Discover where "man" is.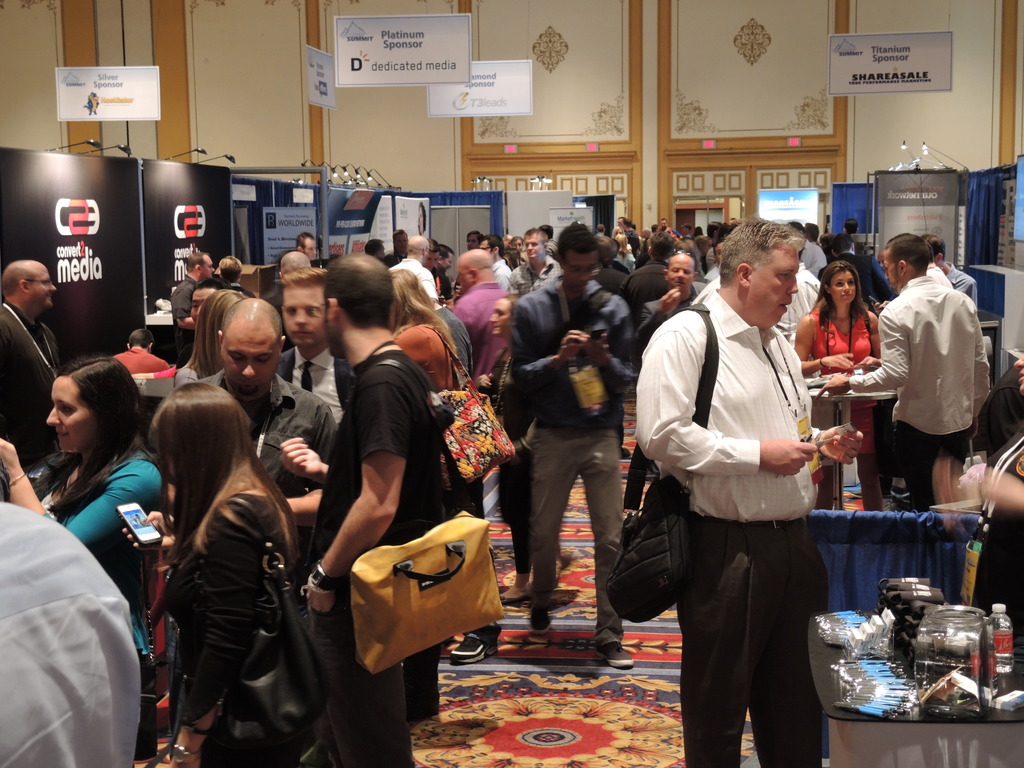
Discovered at [429, 242, 453, 303].
